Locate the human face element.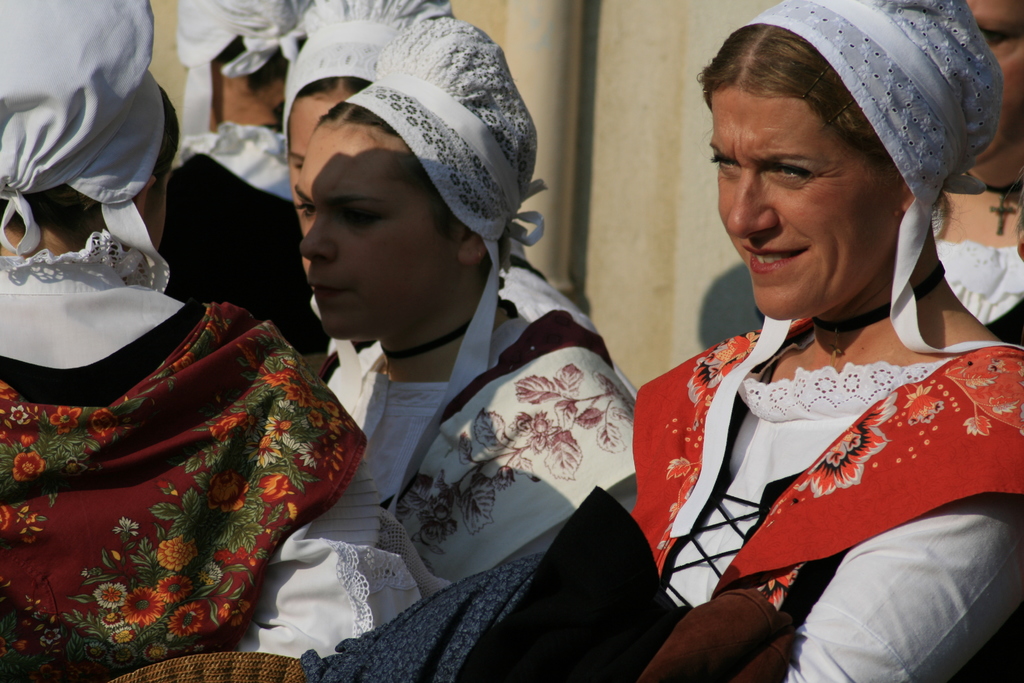
Element bbox: 961, 0, 1023, 124.
